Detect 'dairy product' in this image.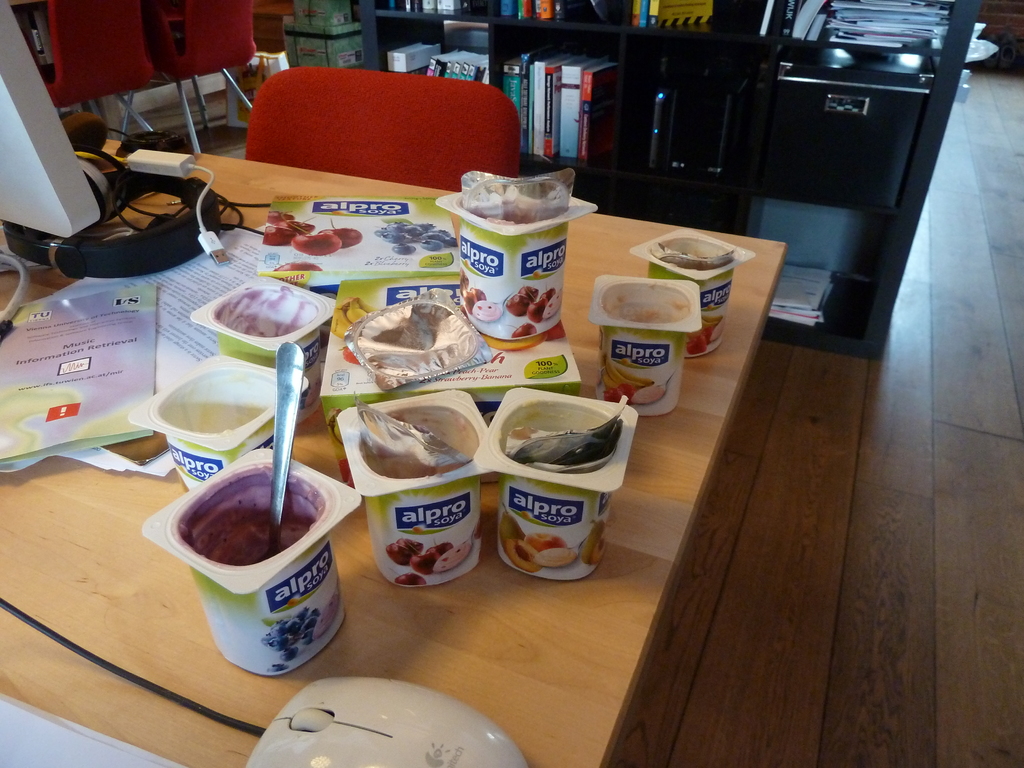
Detection: Rect(180, 385, 281, 435).
